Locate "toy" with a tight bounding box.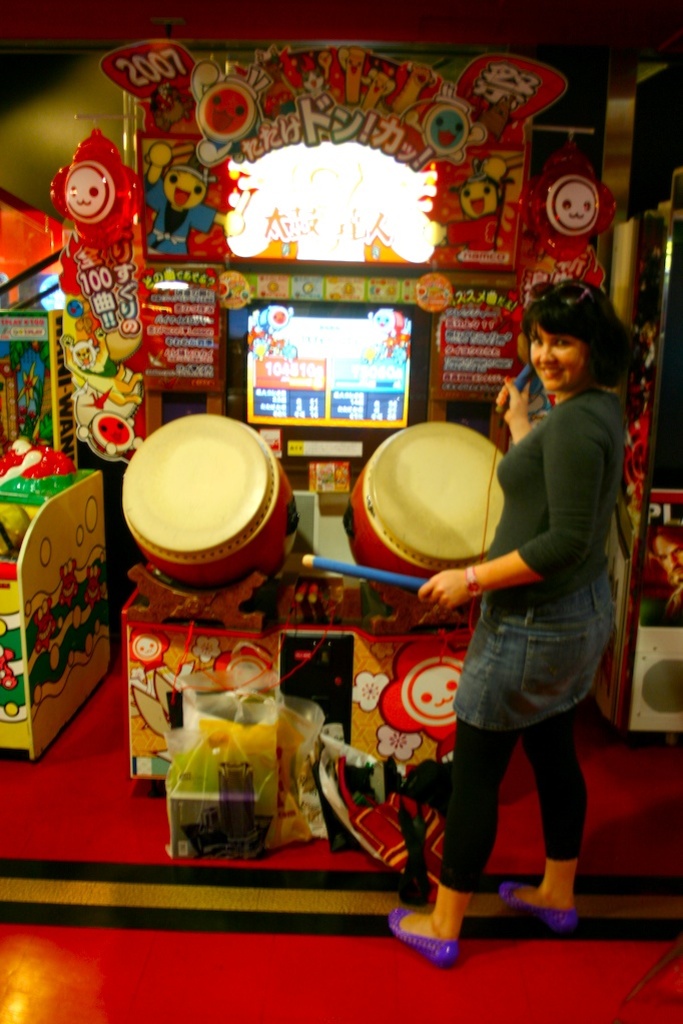
{"x1": 0, "y1": 643, "x2": 18, "y2": 693}.
